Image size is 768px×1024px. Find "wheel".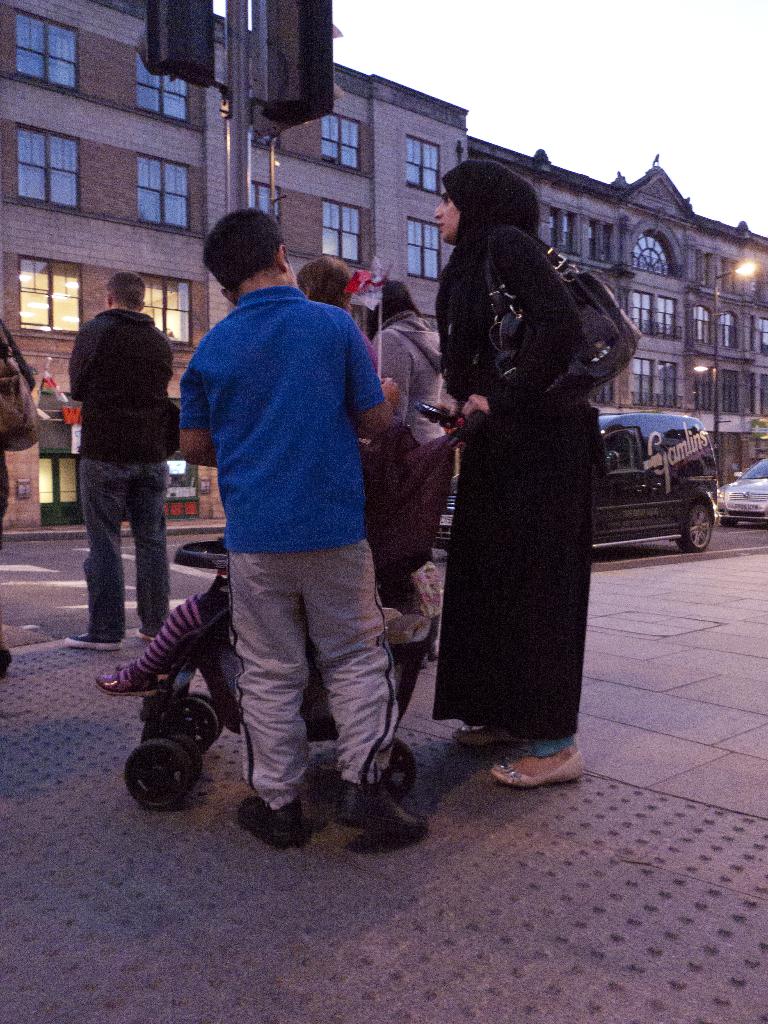
(676,499,711,554).
